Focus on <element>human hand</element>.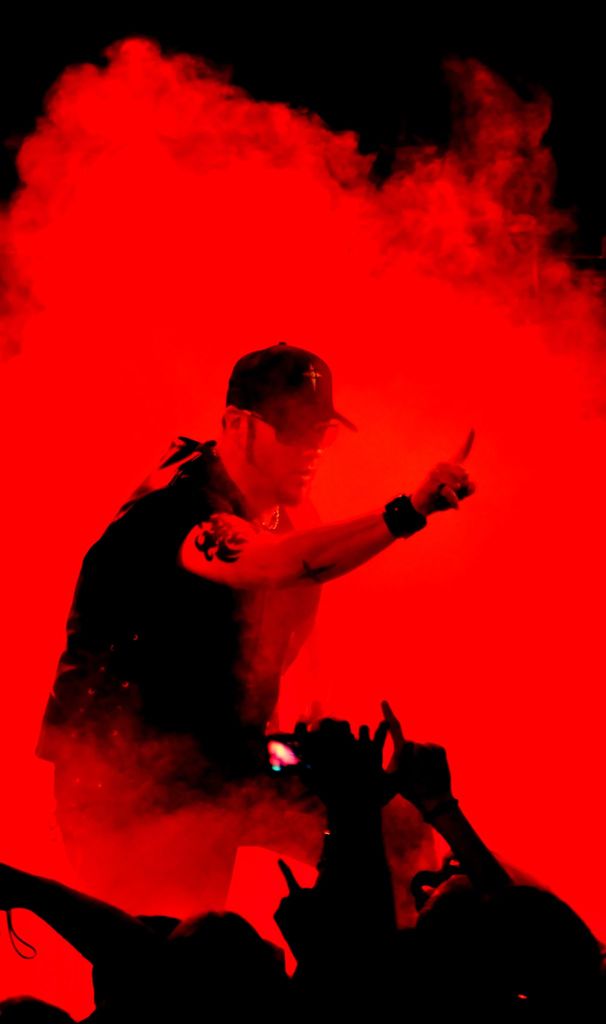
Focused at 261 715 354 827.
